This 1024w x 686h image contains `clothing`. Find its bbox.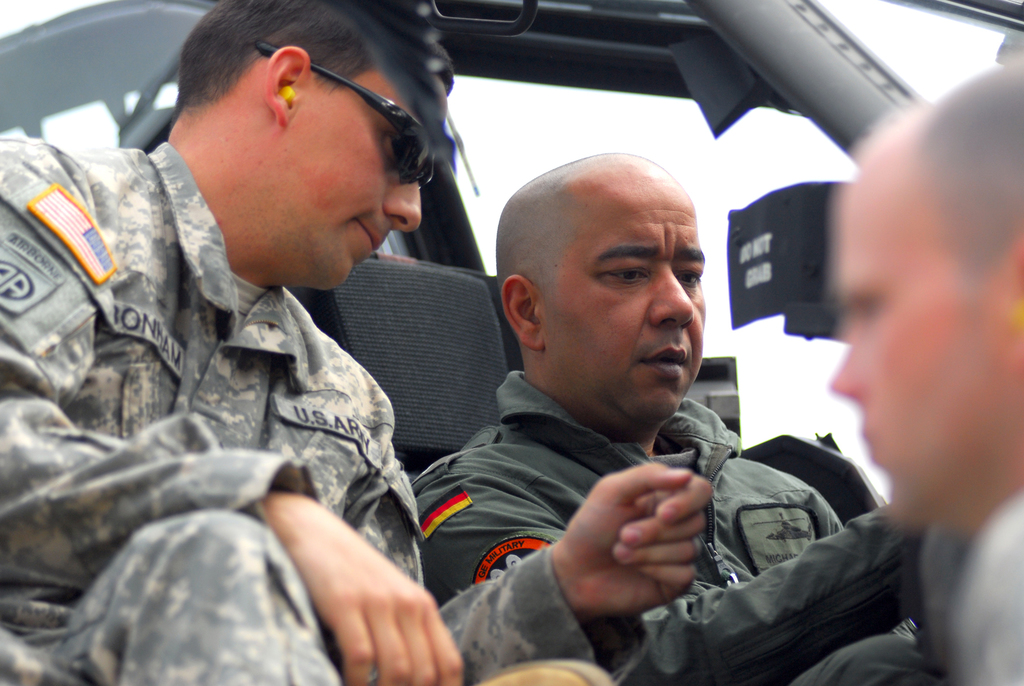
{"left": 0, "top": 139, "right": 648, "bottom": 685}.
